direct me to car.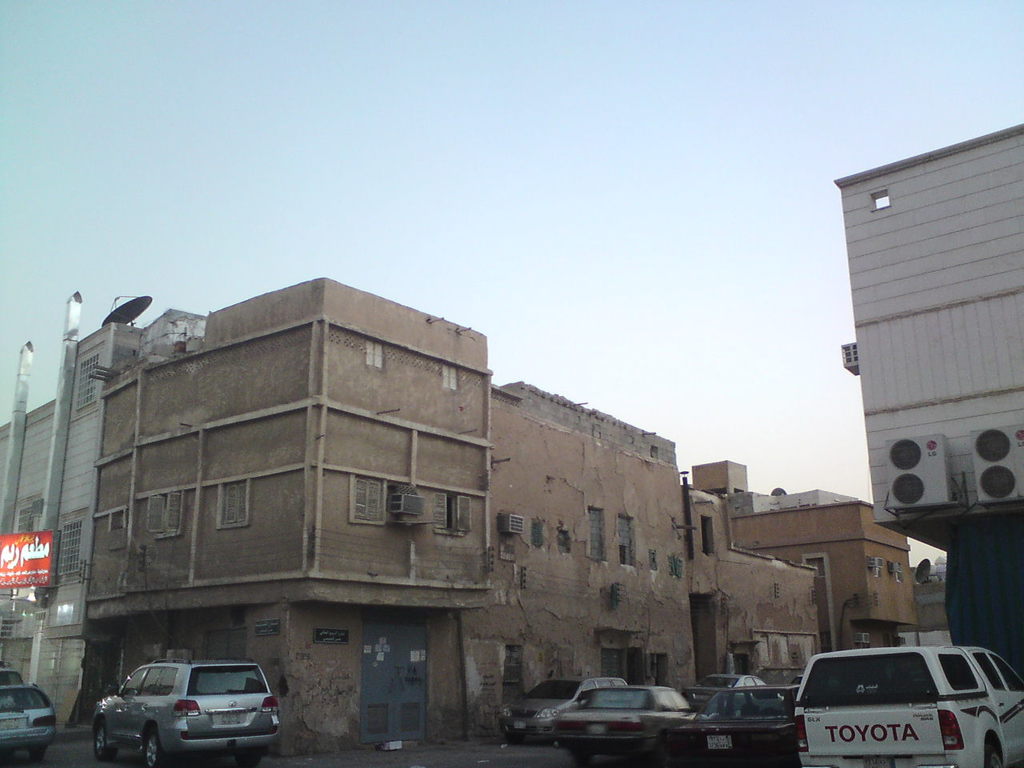
Direction: bbox=(0, 668, 51, 767).
